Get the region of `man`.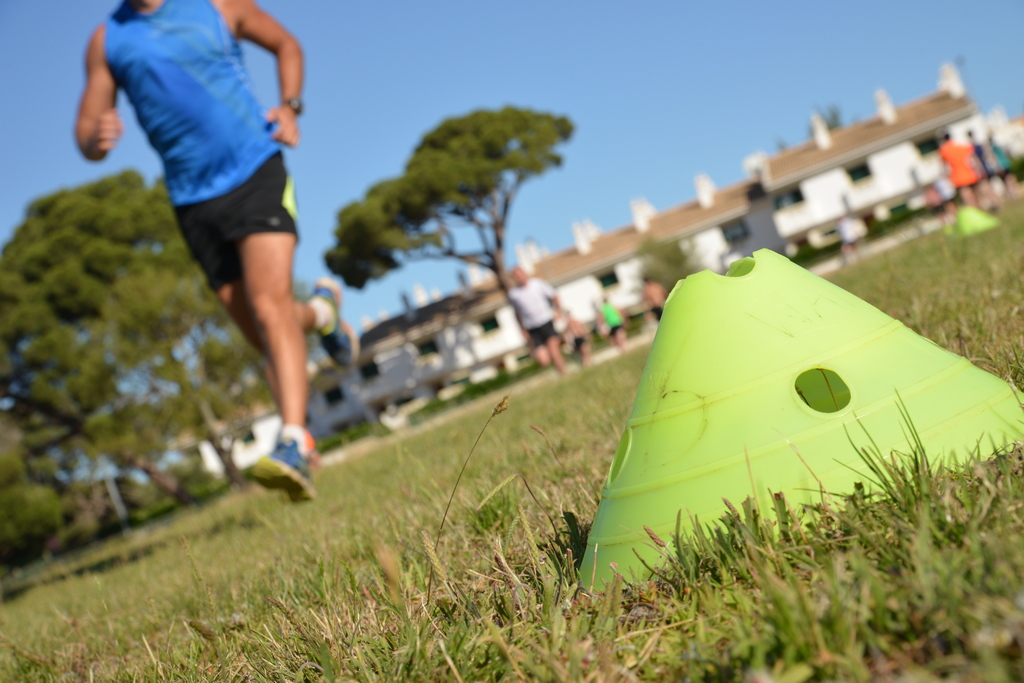
x1=561, y1=305, x2=590, y2=364.
